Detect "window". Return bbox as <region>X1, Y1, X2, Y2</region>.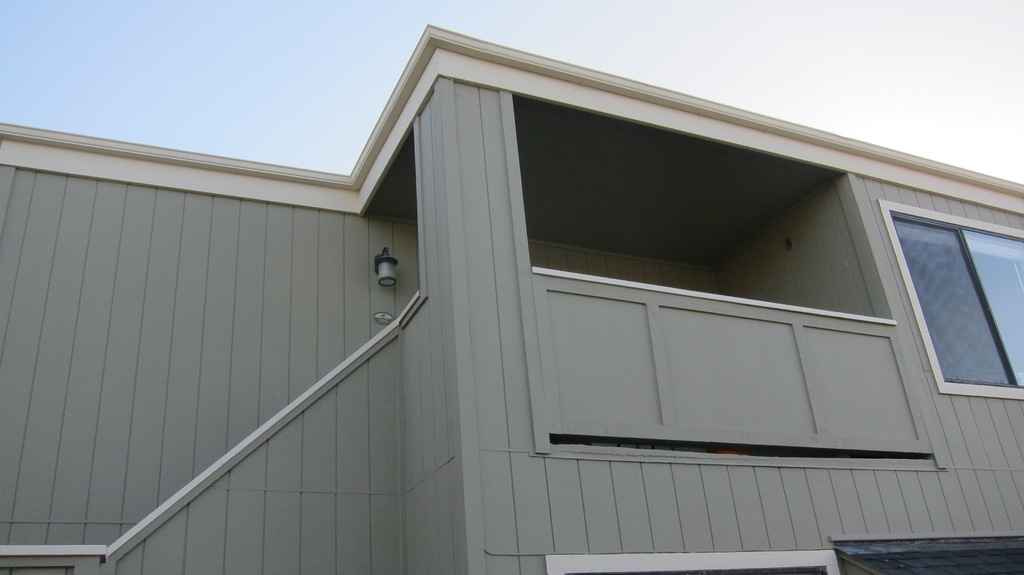
<region>888, 206, 1023, 391</region>.
